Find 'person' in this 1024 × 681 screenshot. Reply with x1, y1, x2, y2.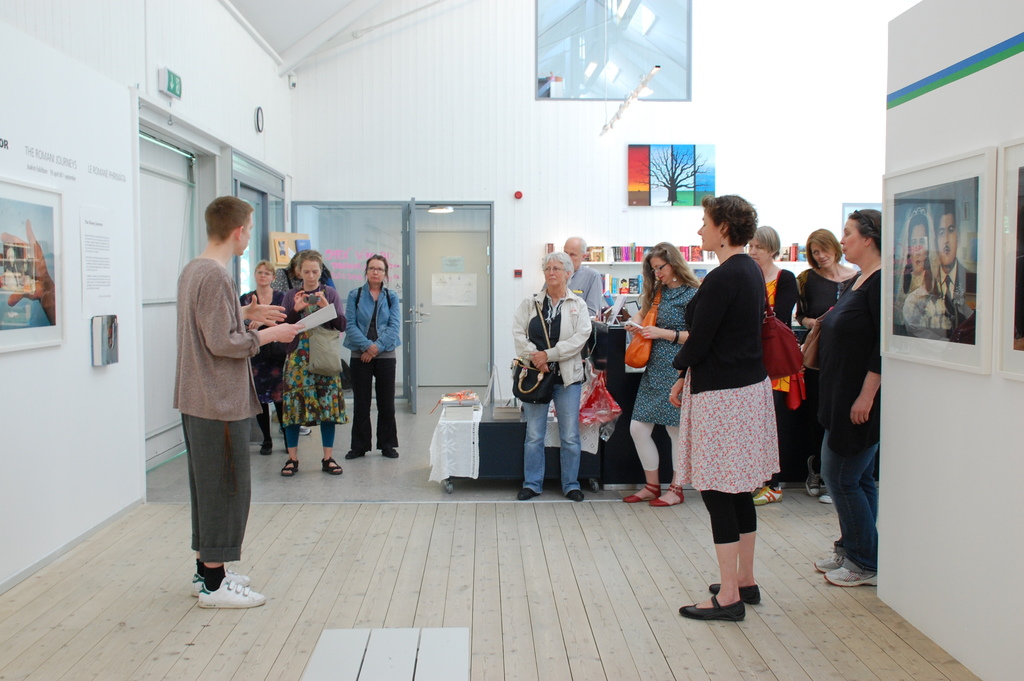
934, 199, 977, 341.
